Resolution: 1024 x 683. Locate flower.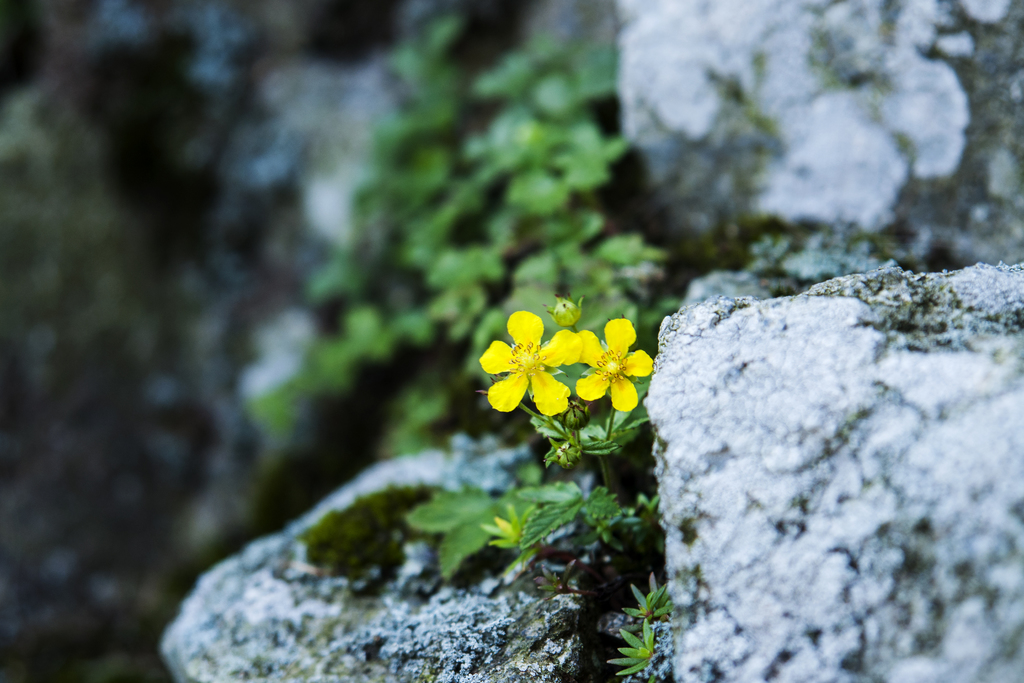
pyautogui.locateOnScreen(579, 318, 653, 416).
